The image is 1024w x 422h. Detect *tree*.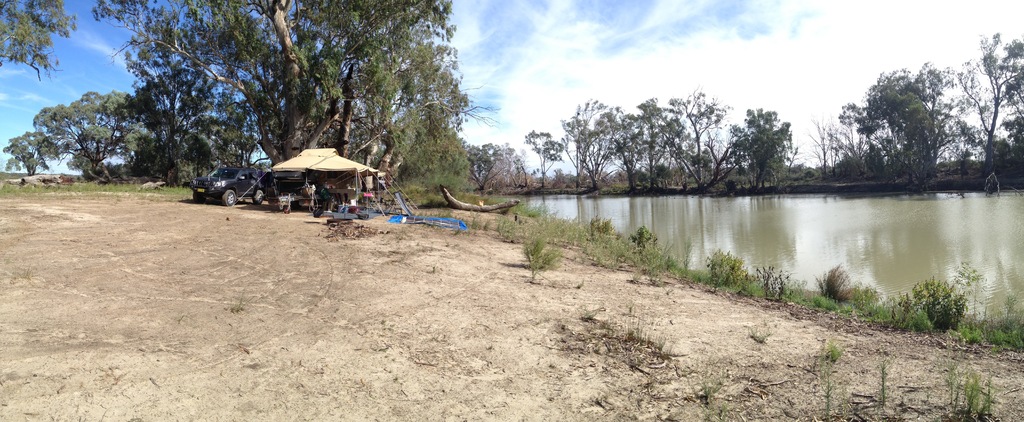
Detection: bbox(468, 137, 530, 196).
